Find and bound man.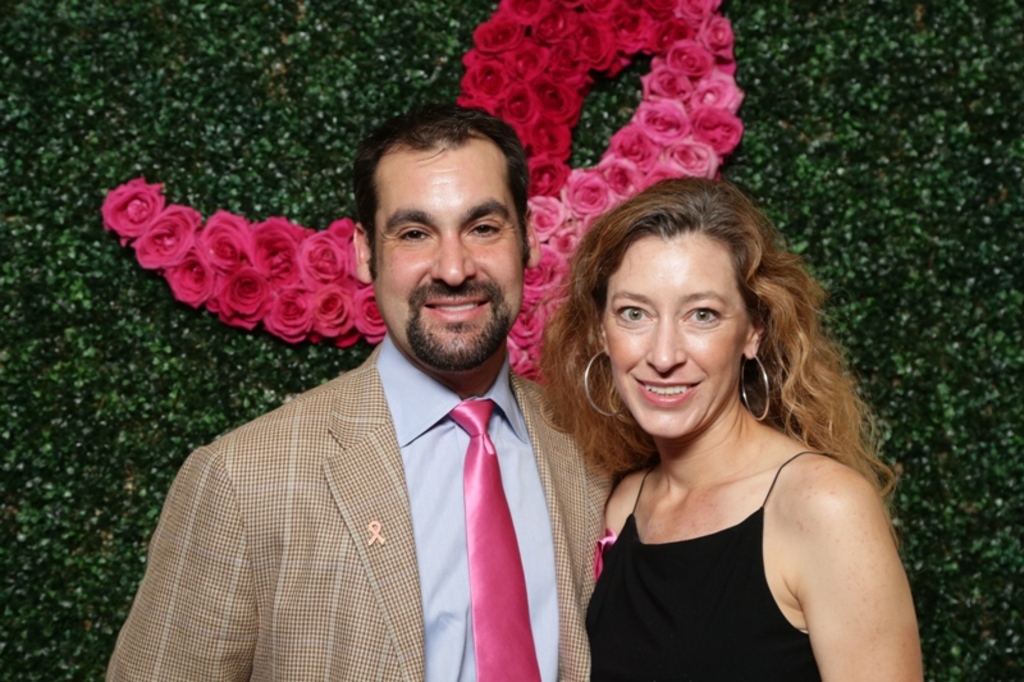
Bound: box=[91, 100, 627, 681].
